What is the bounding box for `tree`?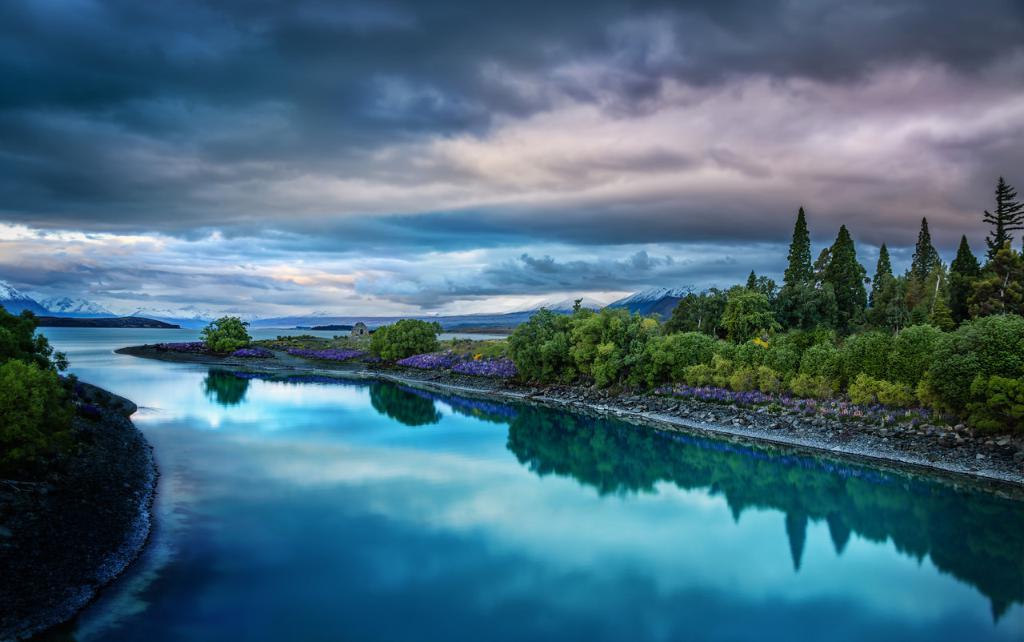
x1=0 y1=301 x2=86 y2=463.
